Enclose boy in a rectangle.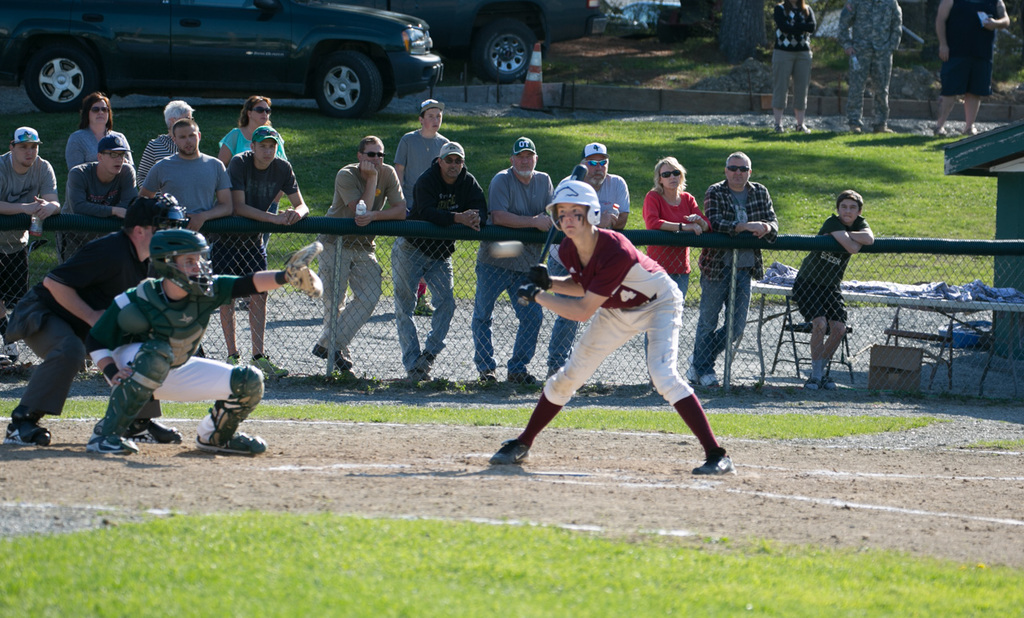
box=[0, 130, 62, 311].
